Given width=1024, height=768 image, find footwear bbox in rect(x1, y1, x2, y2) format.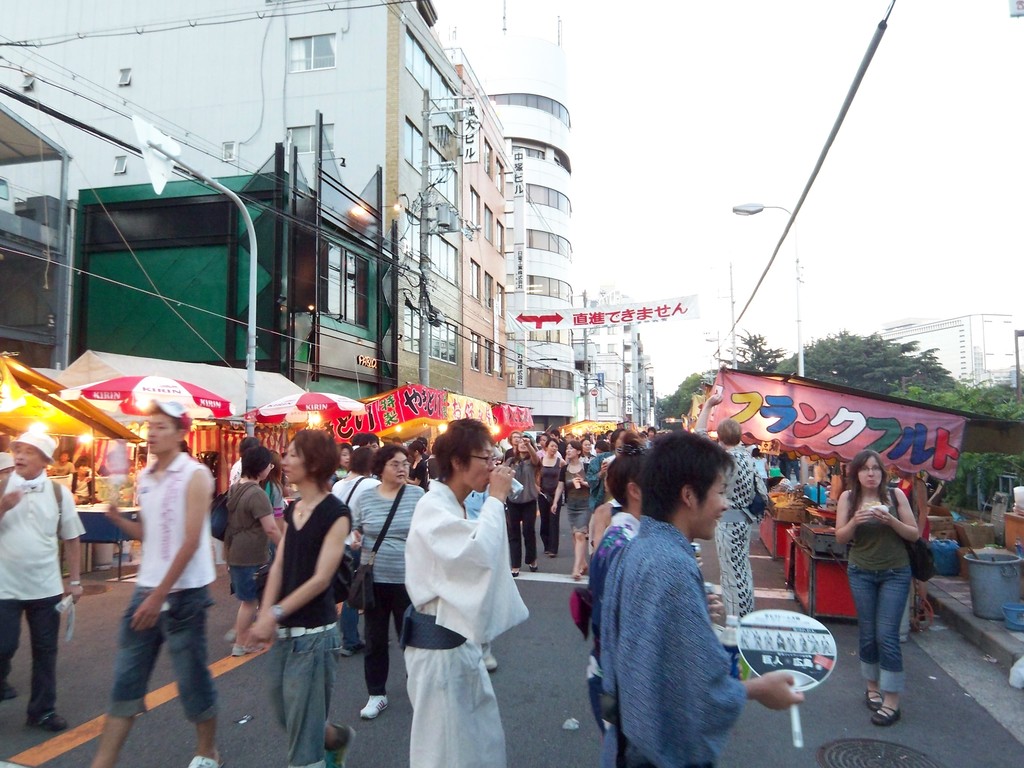
rect(872, 704, 901, 726).
